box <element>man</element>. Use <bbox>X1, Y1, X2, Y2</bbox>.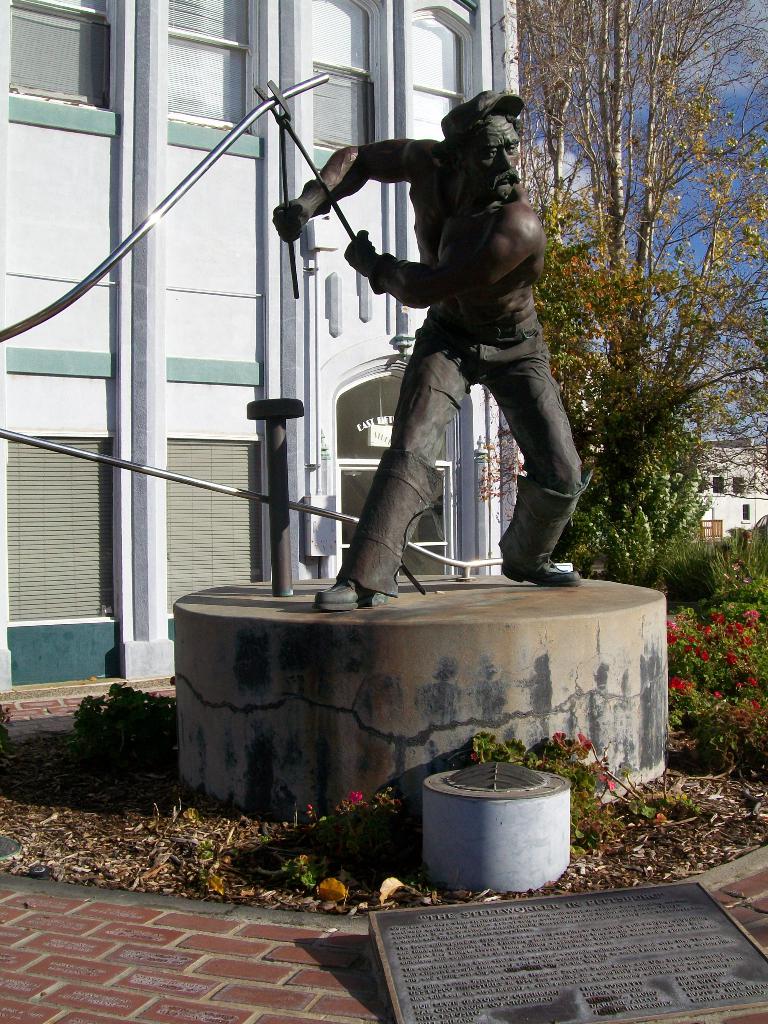
<bbox>314, 124, 598, 590</bbox>.
